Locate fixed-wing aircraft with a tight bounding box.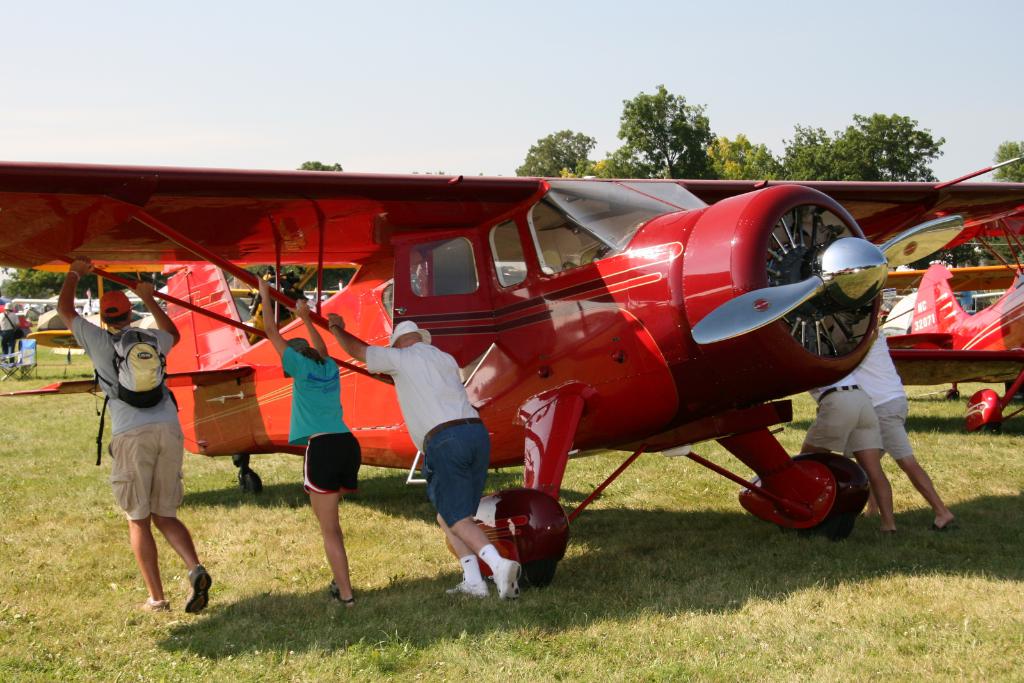
[0, 147, 1023, 588].
